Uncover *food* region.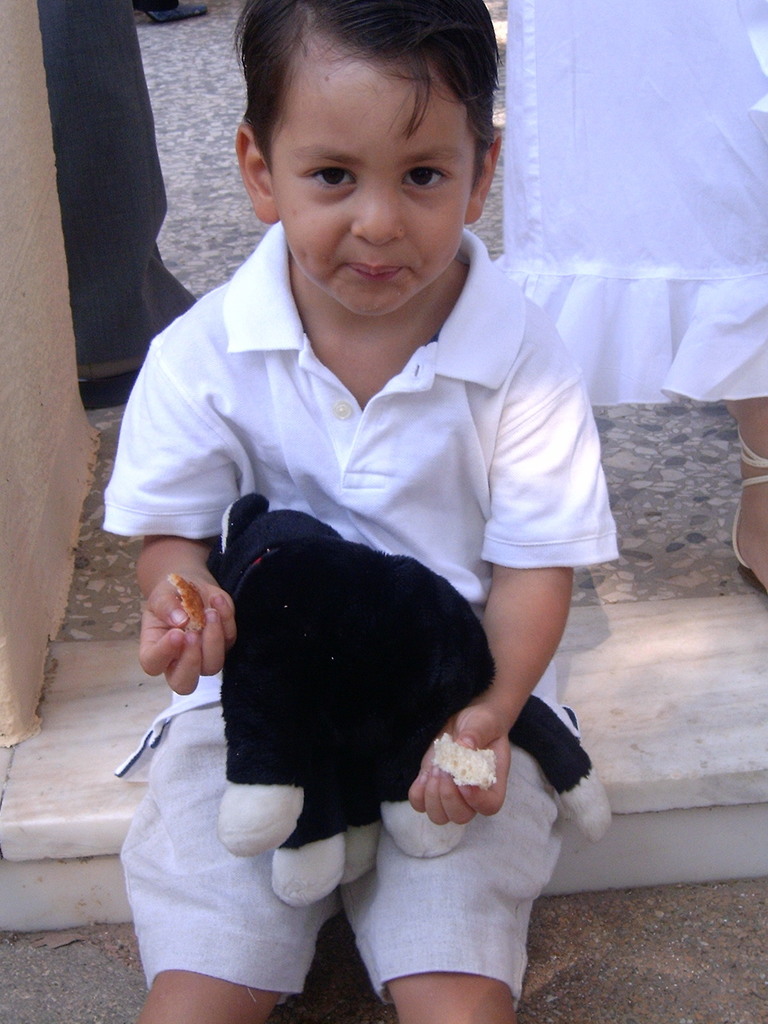
Uncovered: (left=422, top=724, right=500, bottom=788).
